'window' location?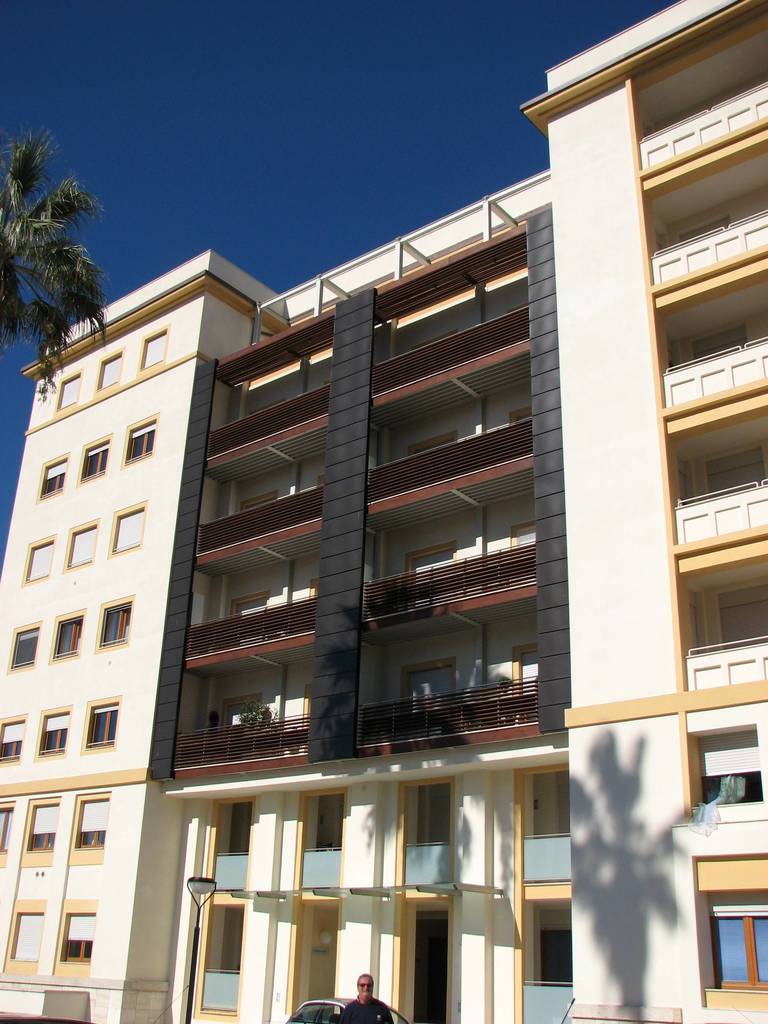
l=211, t=794, r=256, b=895
